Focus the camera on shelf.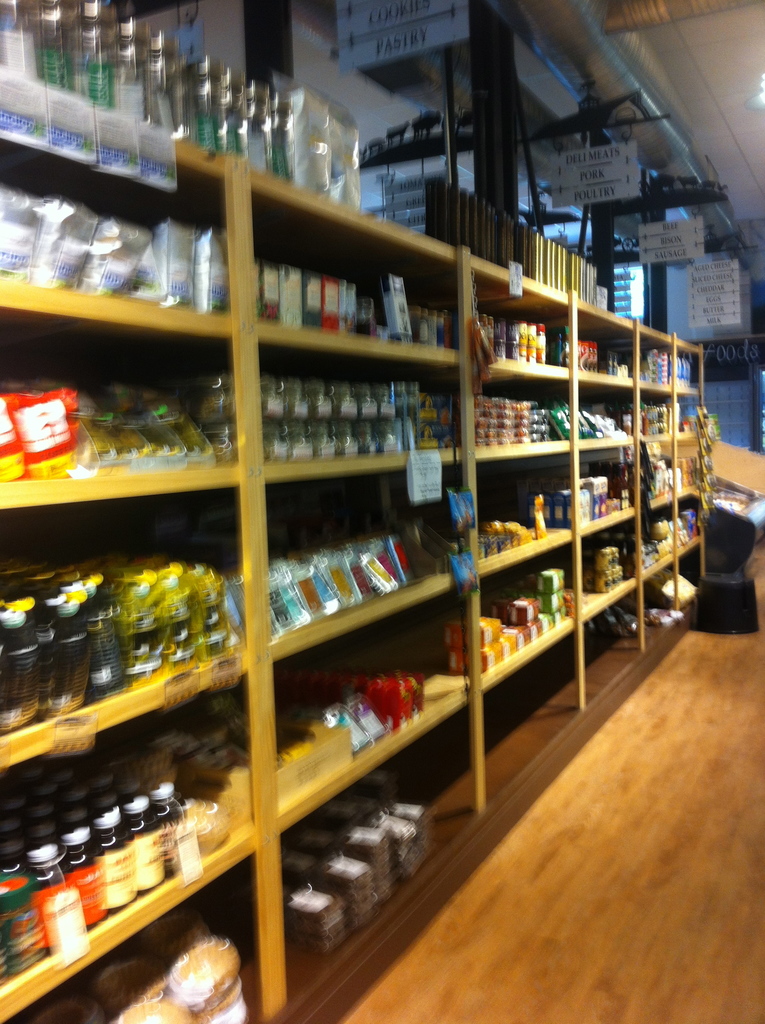
Focus region: [469, 264, 572, 374].
